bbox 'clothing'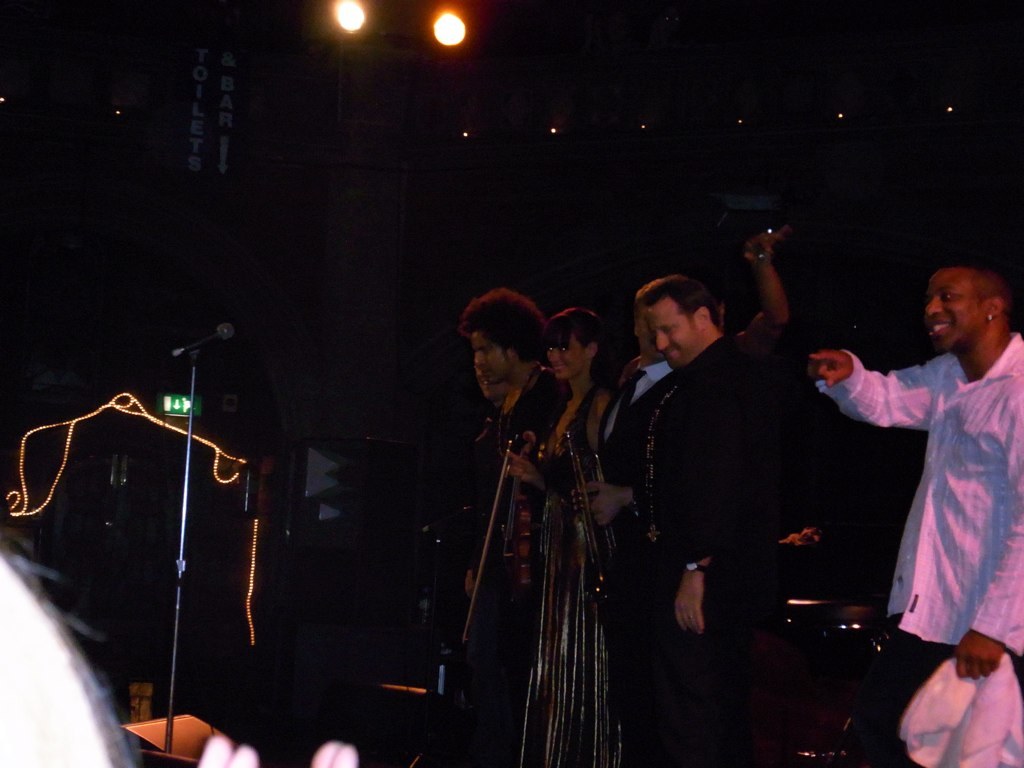
detection(472, 372, 557, 753)
